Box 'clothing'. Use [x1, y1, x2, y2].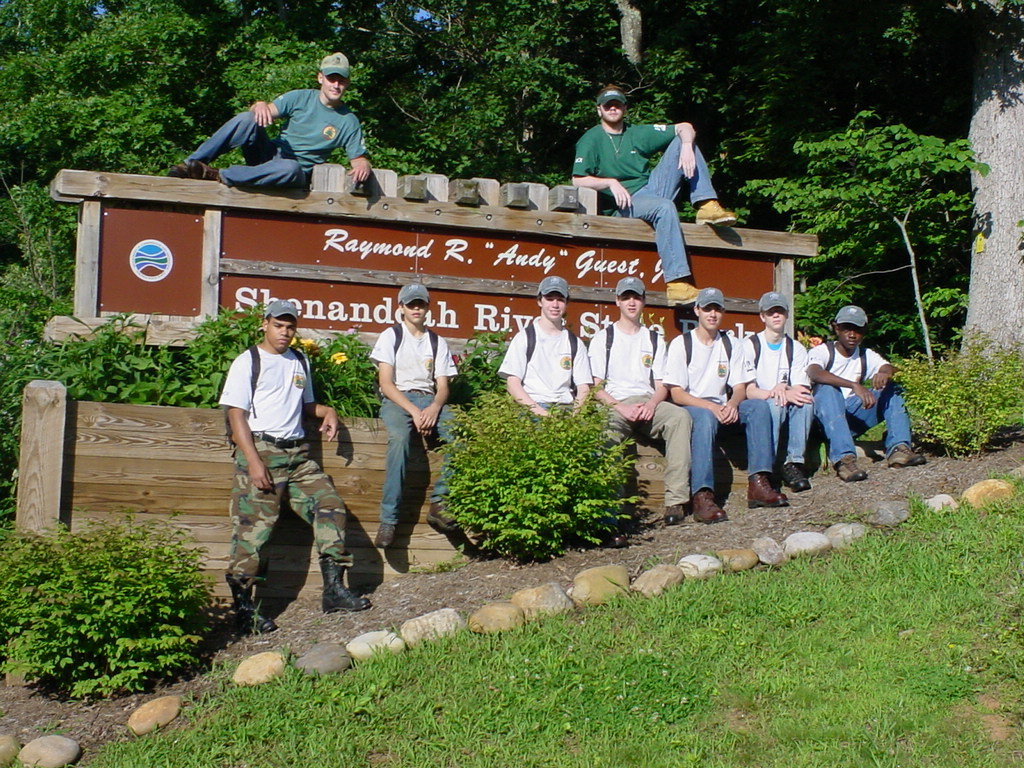
[593, 313, 702, 516].
